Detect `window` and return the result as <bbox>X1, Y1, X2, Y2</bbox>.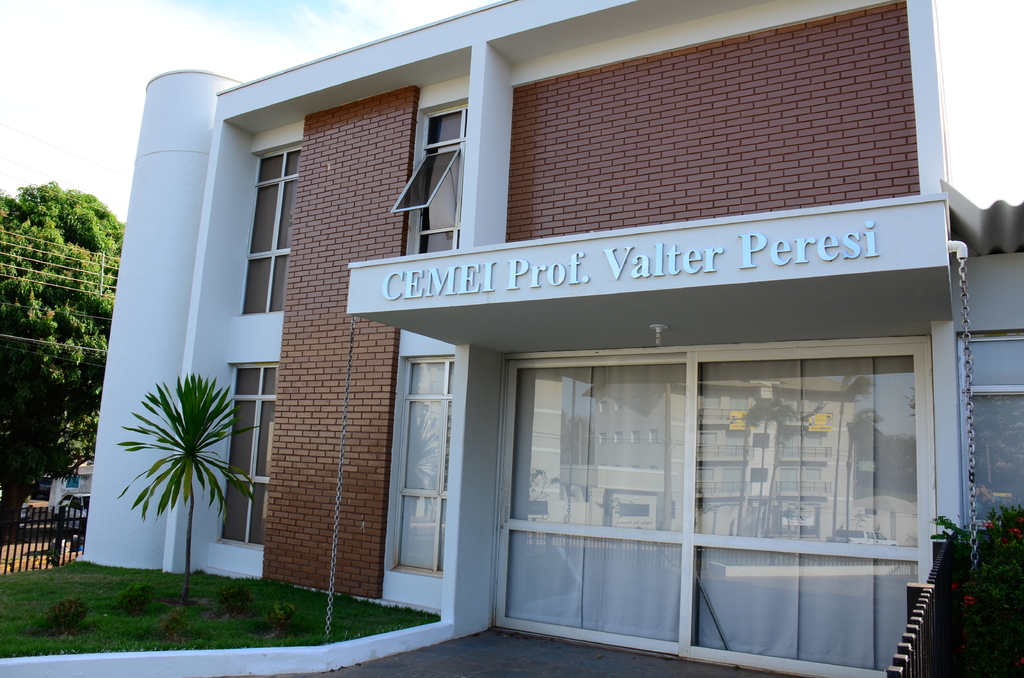
<bbox>397, 100, 471, 259</bbox>.
